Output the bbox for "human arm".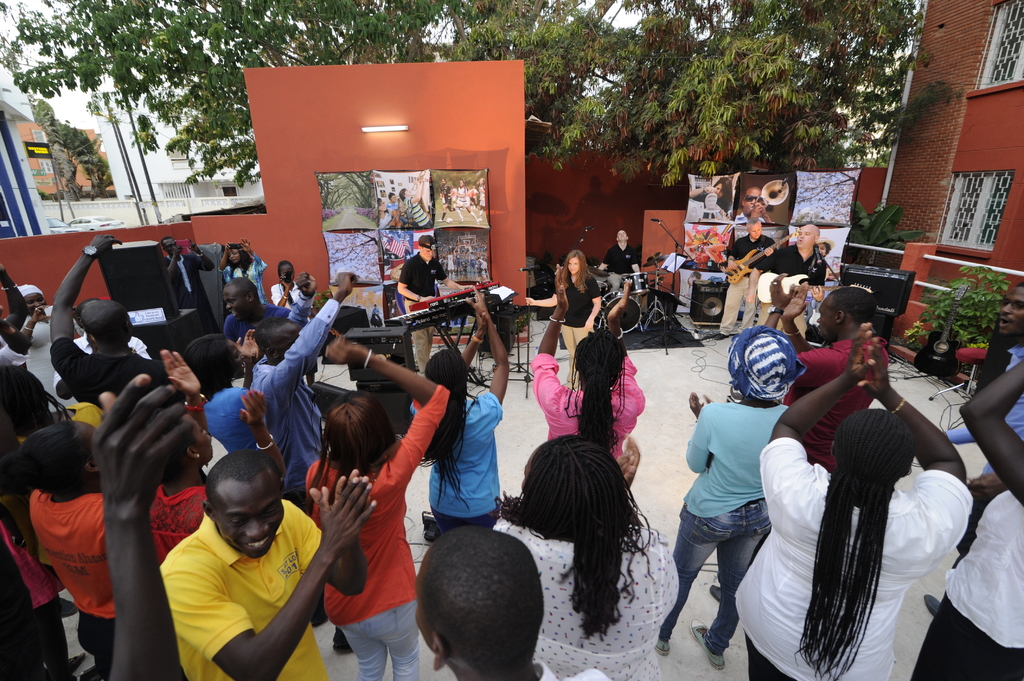
{"x1": 51, "y1": 228, "x2": 111, "y2": 393}.
